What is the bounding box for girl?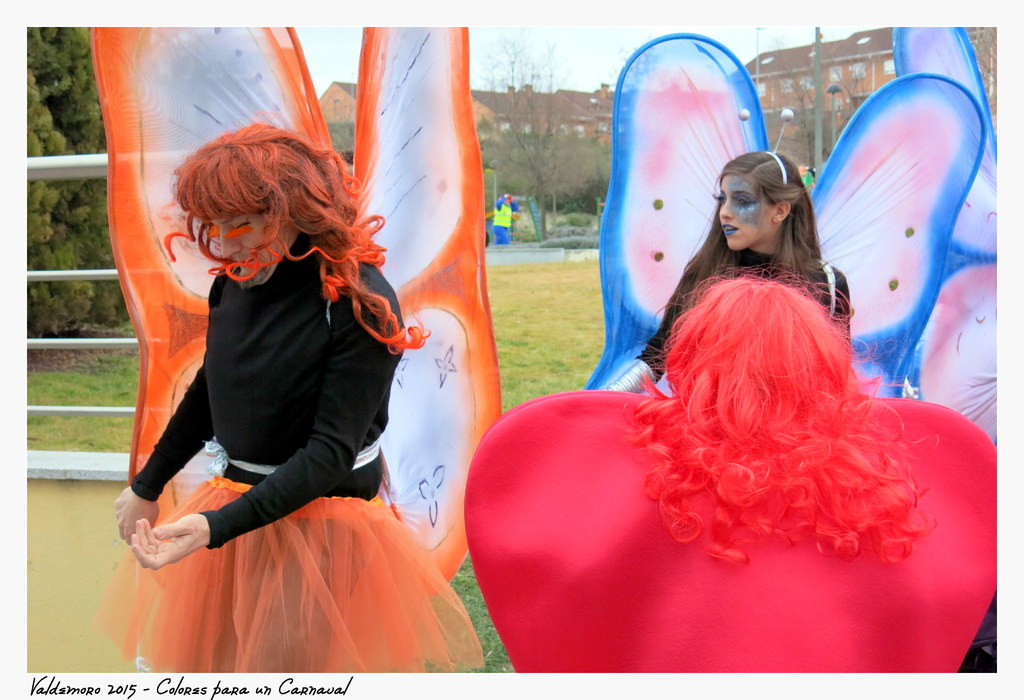
{"x1": 610, "y1": 154, "x2": 856, "y2": 390}.
